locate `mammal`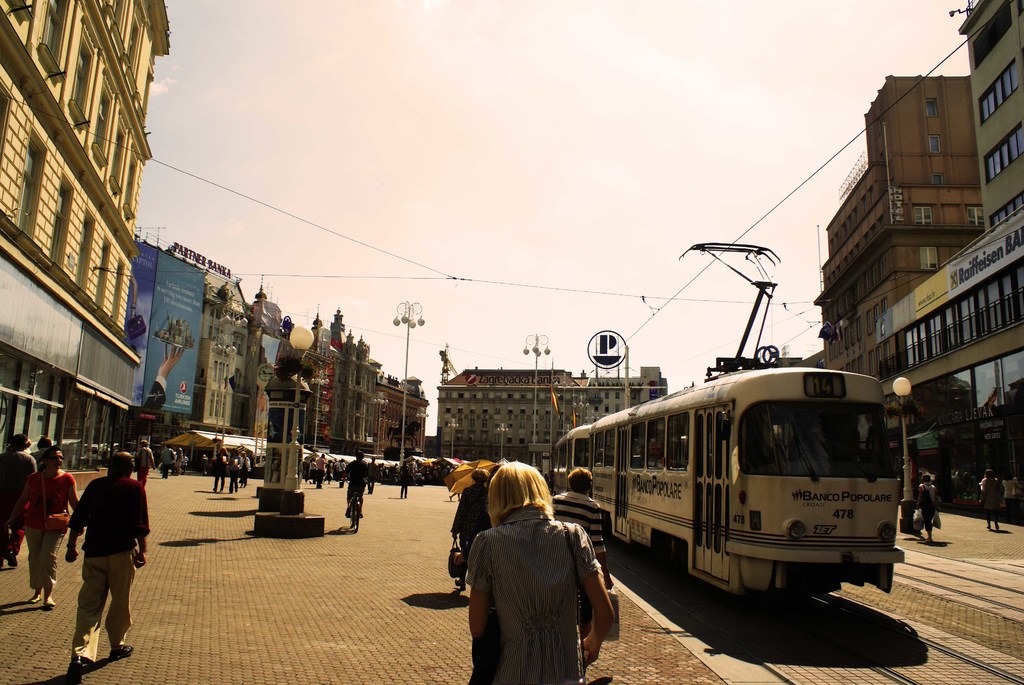
box=[552, 469, 615, 631]
